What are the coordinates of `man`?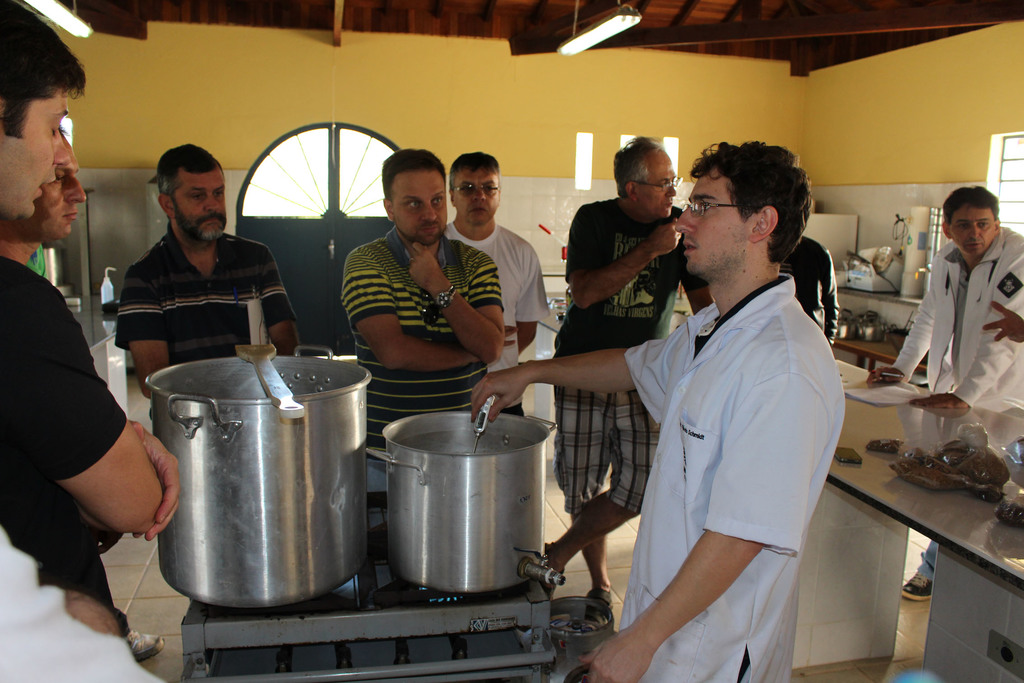
crop(870, 181, 1023, 600).
